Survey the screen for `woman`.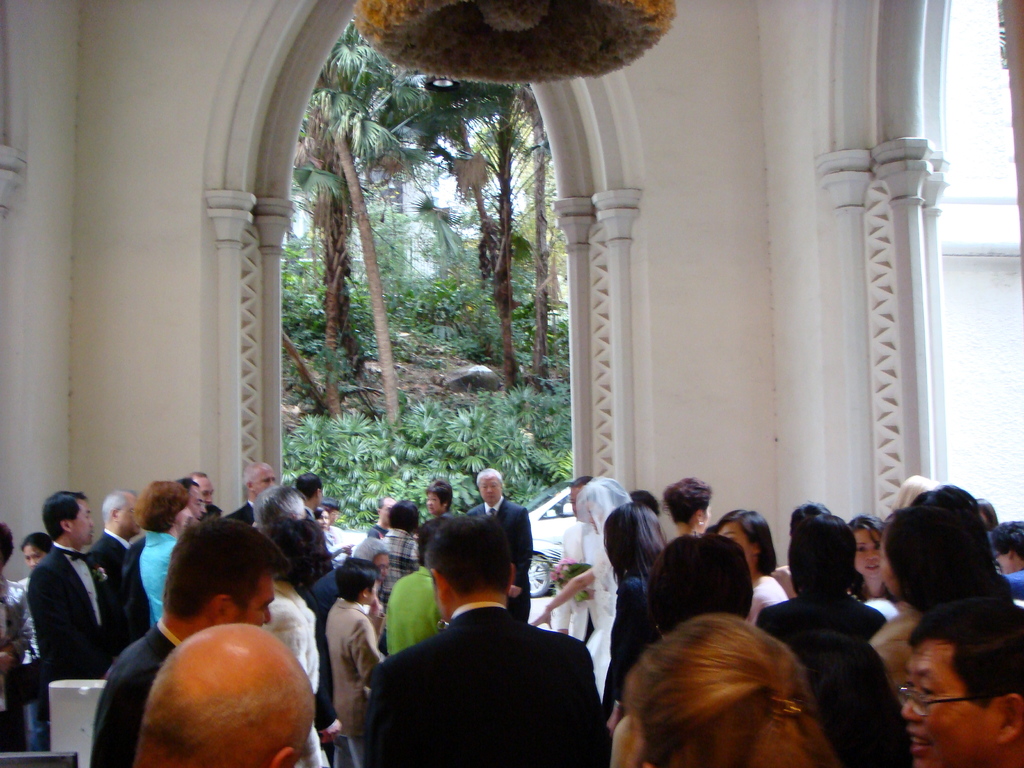
Survey found: bbox=[16, 528, 54, 664].
